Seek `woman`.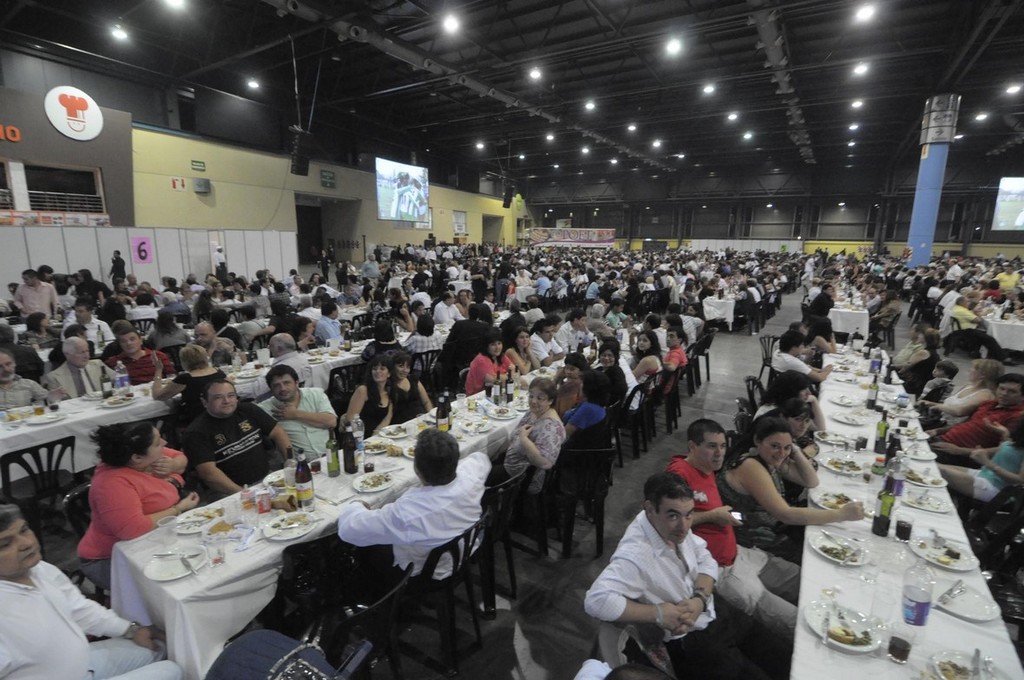
box(710, 415, 873, 570).
